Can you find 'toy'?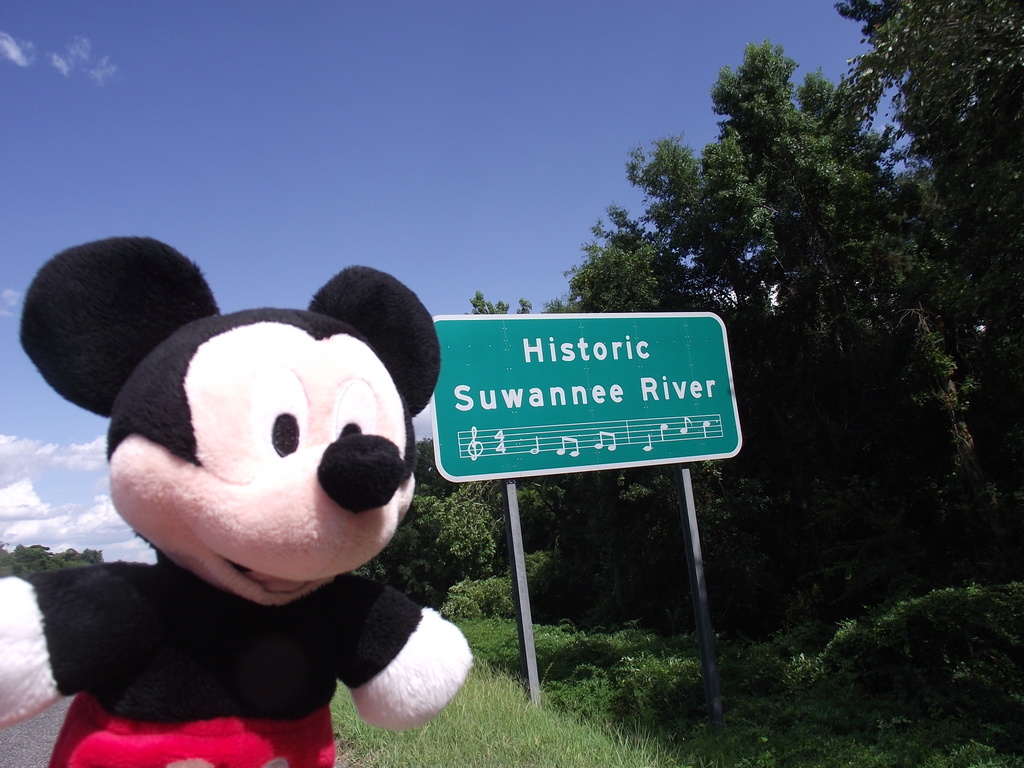
Yes, bounding box: (x1=0, y1=239, x2=477, y2=767).
